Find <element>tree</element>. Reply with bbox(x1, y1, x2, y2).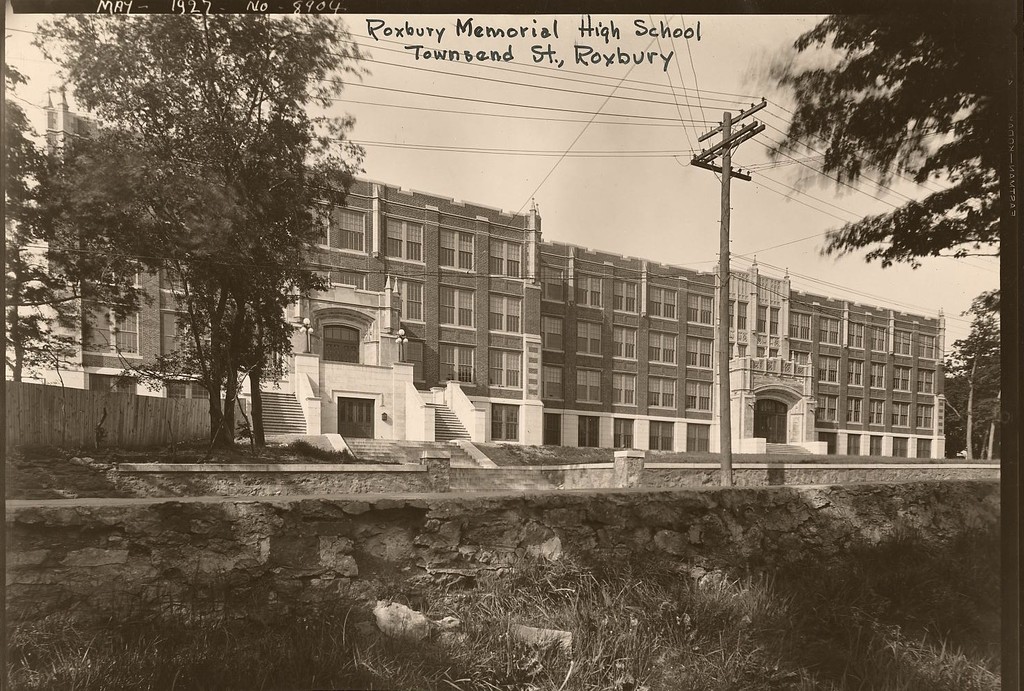
bbox(4, 63, 153, 382).
